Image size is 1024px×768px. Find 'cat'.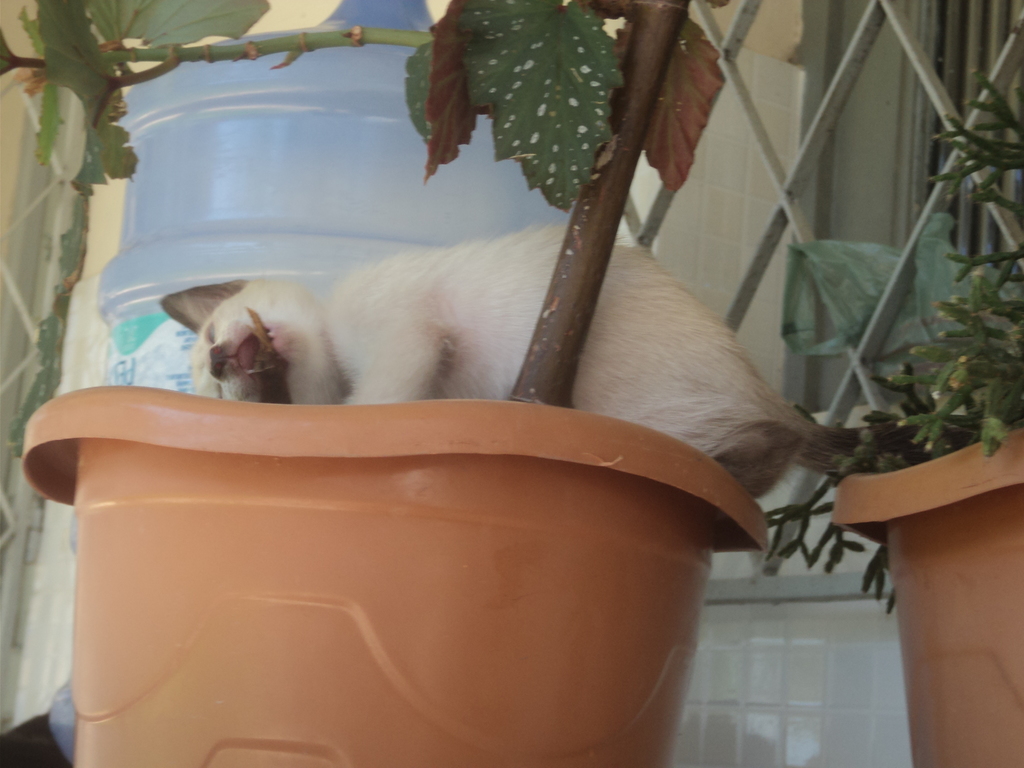
bbox=(151, 221, 984, 503).
